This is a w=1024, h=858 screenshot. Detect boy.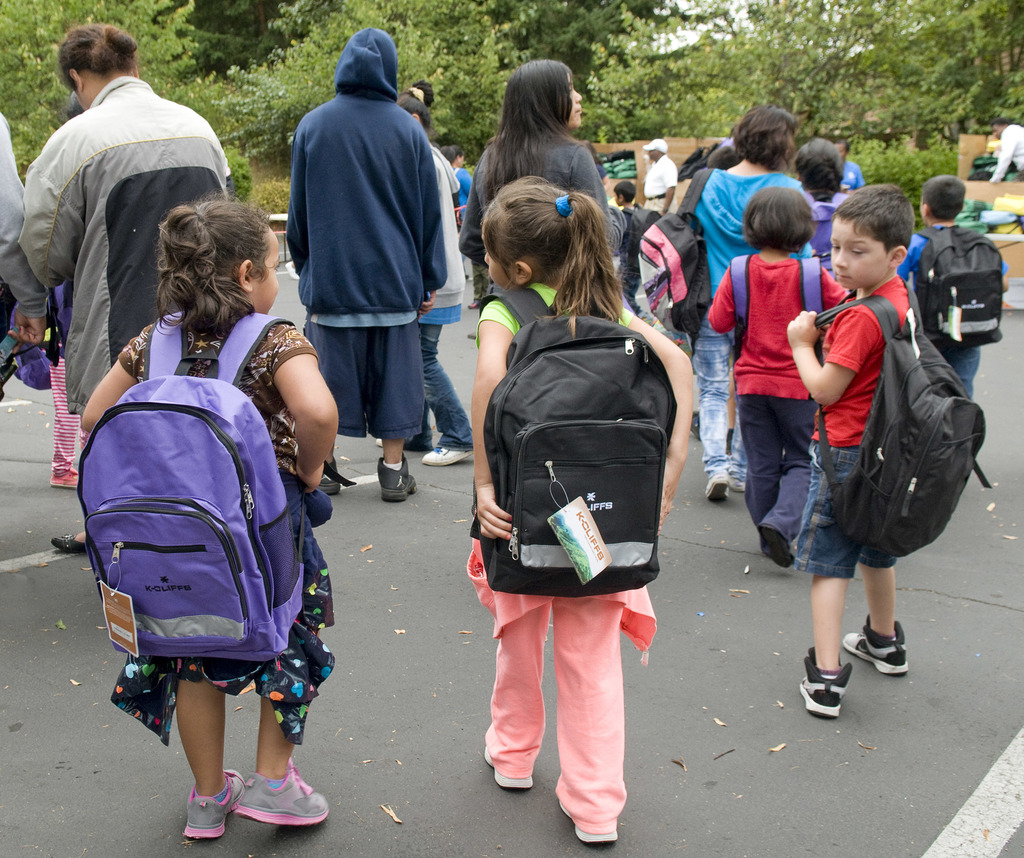
[x1=614, y1=179, x2=648, y2=317].
